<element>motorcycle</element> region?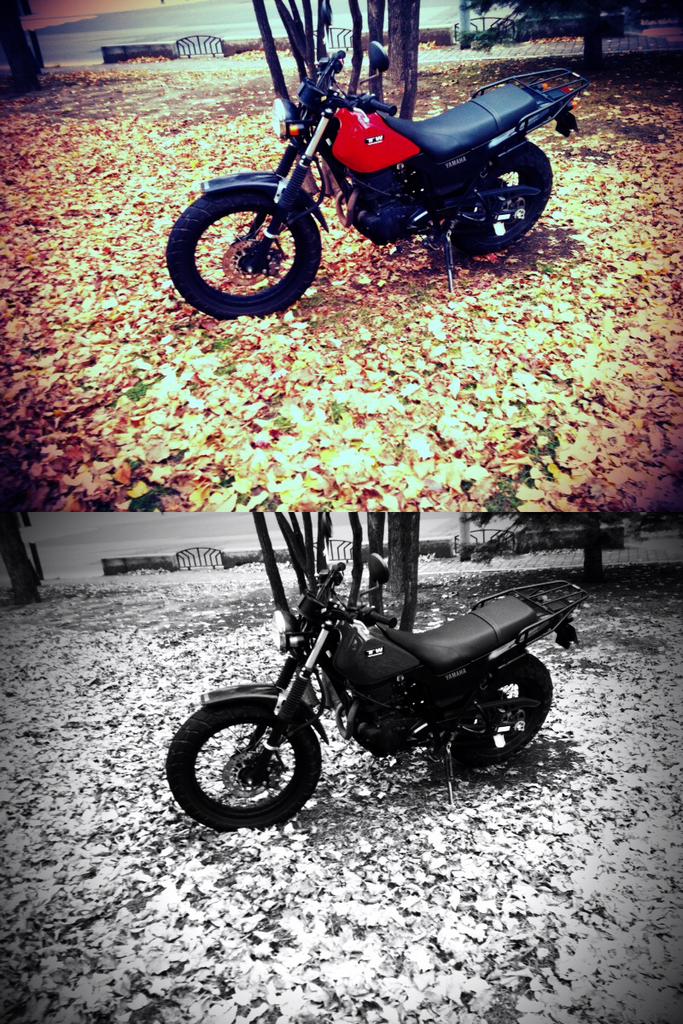
166:38:587:321
